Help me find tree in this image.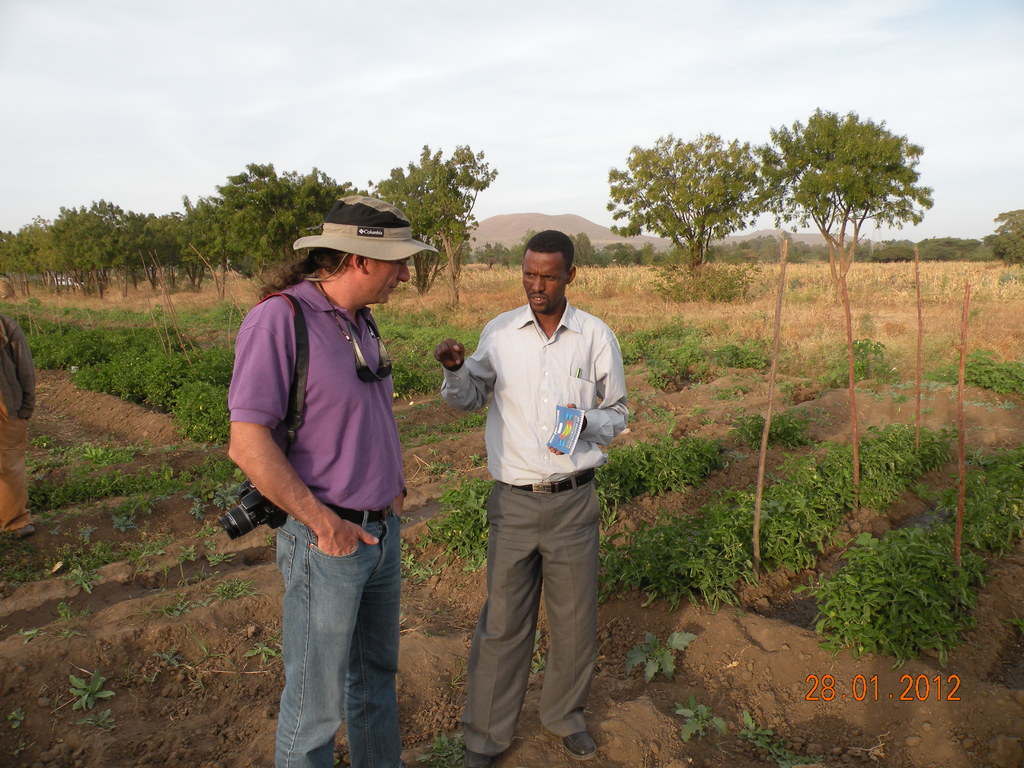
Found it: x1=742 y1=108 x2=936 y2=310.
